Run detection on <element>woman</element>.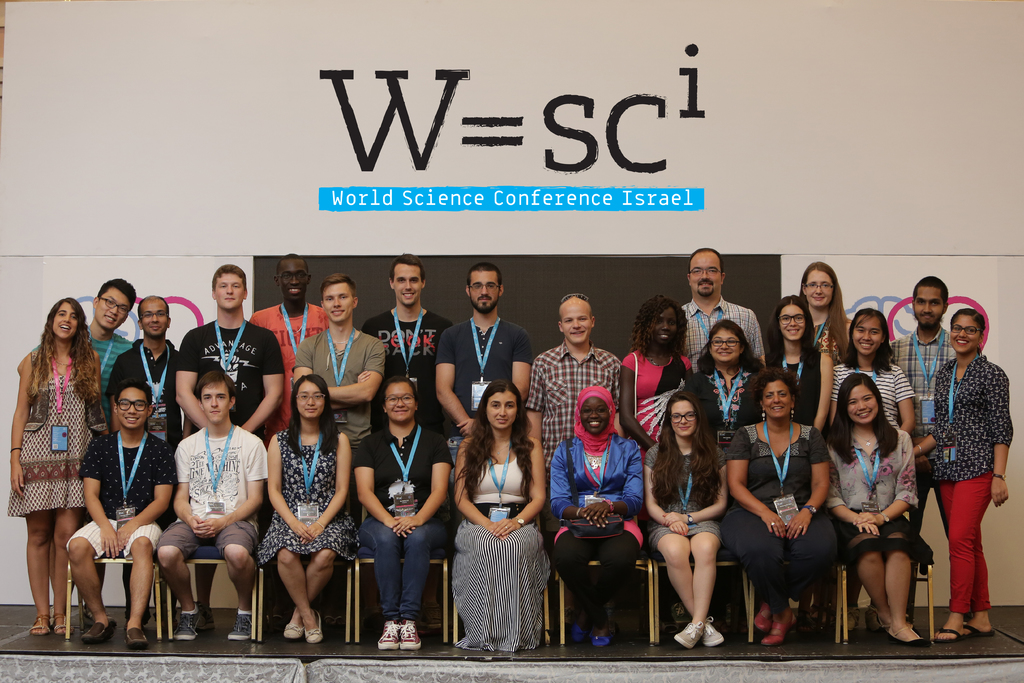
Result: x1=912, y1=306, x2=1010, y2=639.
